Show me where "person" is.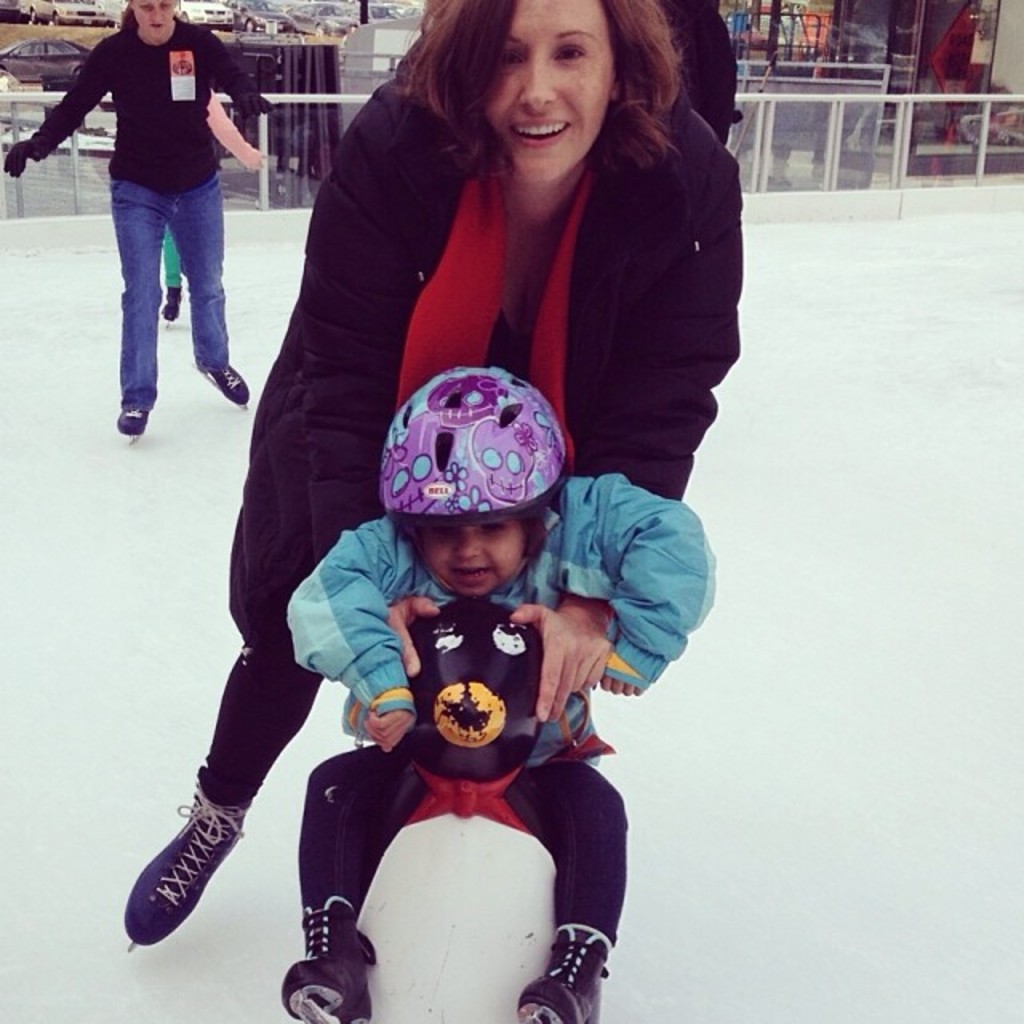
"person" is at (5,0,264,434).
